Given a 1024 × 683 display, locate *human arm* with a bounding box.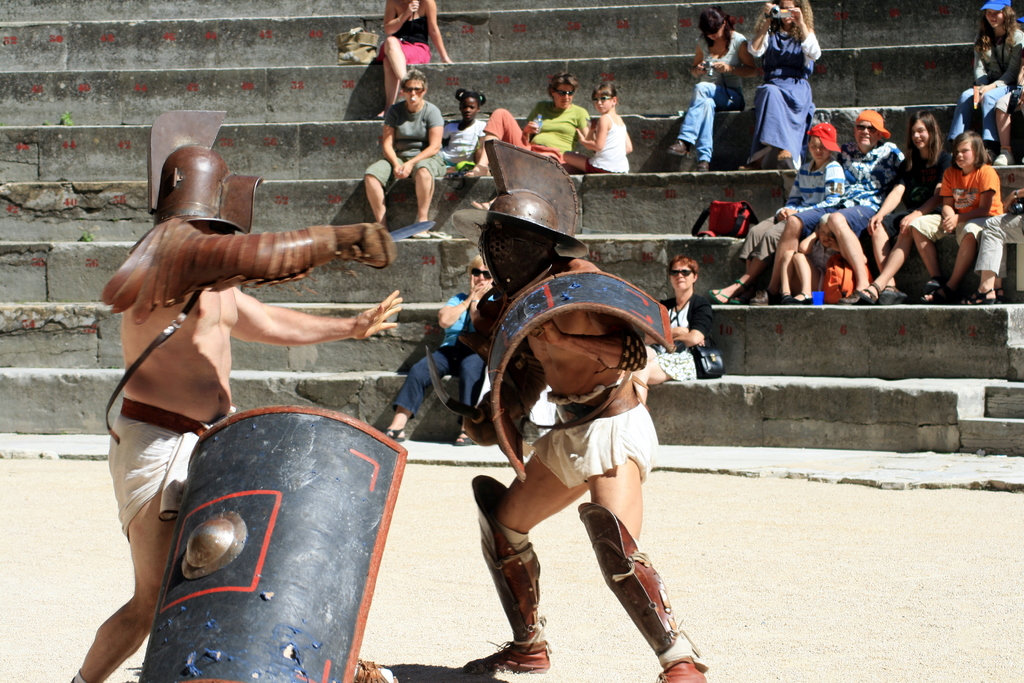
Located: <box>789,6,822,60</box>.
